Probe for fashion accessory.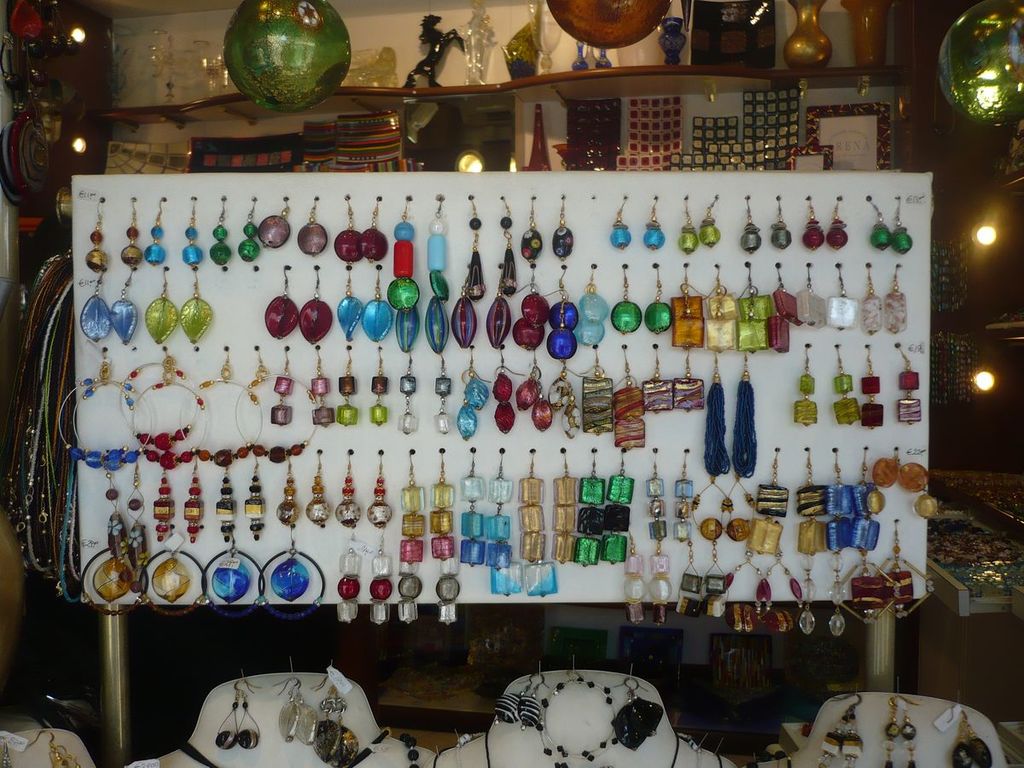
Probe result: <box>485,451,522,598</box>.
